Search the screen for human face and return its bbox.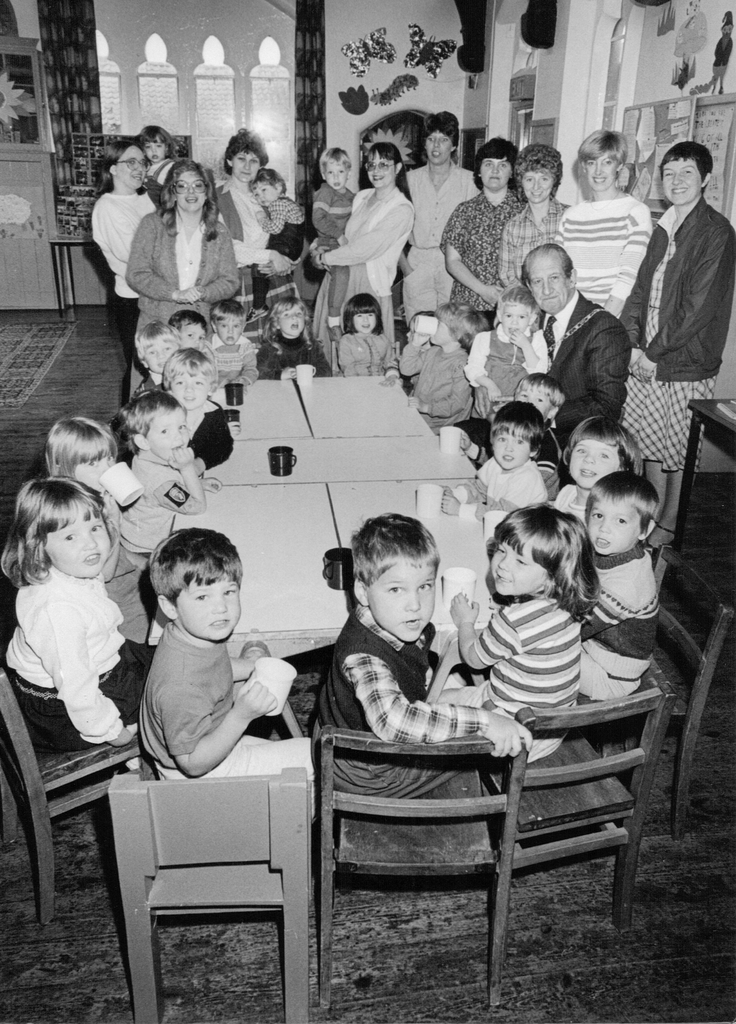
Found: 501 307 529 337.
